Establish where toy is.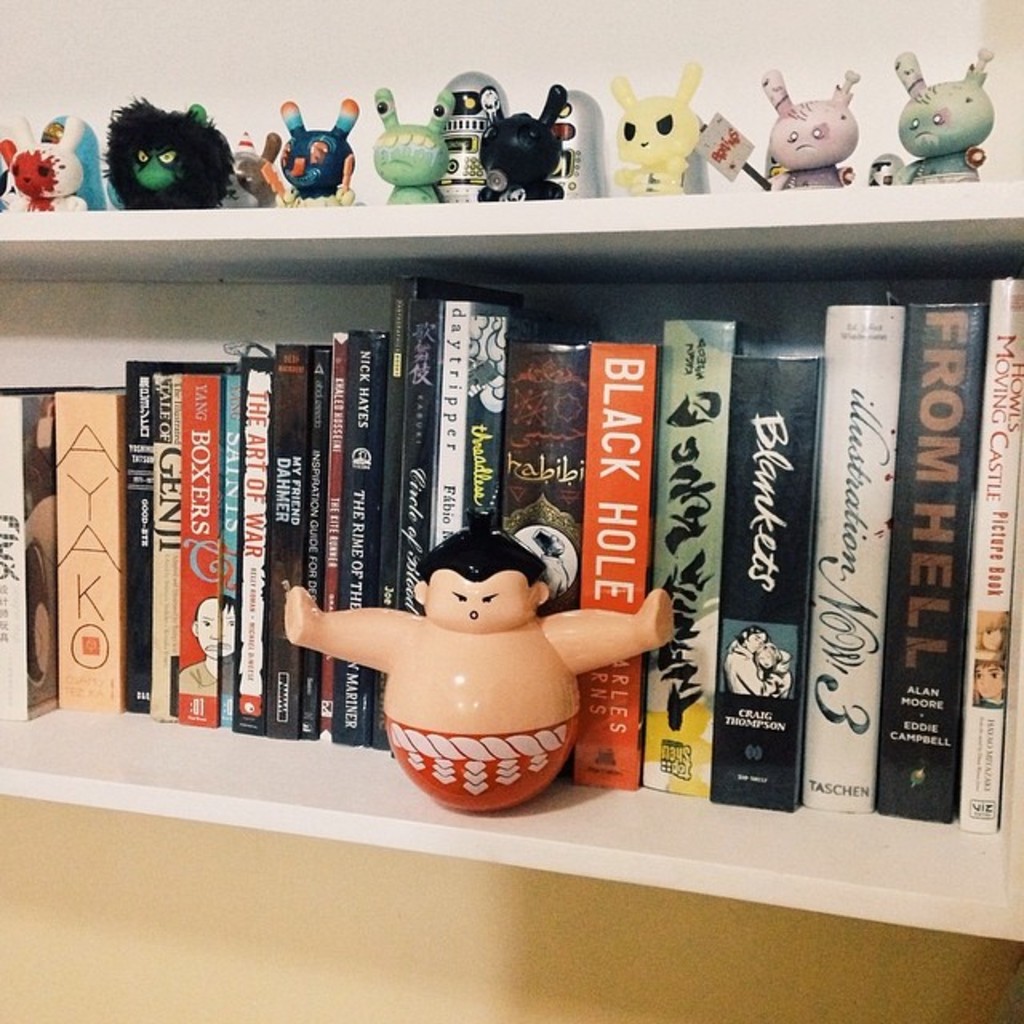
Established at {"x1": 874, "y1": 54, "x2": 976, "y2": 203}.
